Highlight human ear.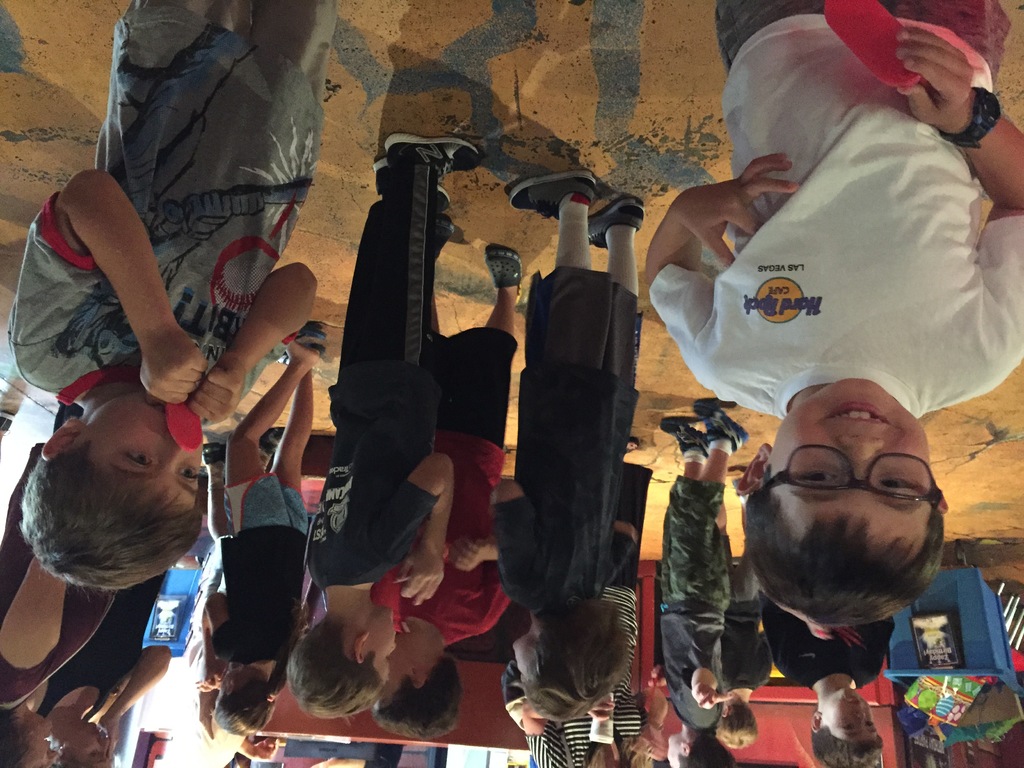
Highlighted region: 744, 444, 765, 488.
